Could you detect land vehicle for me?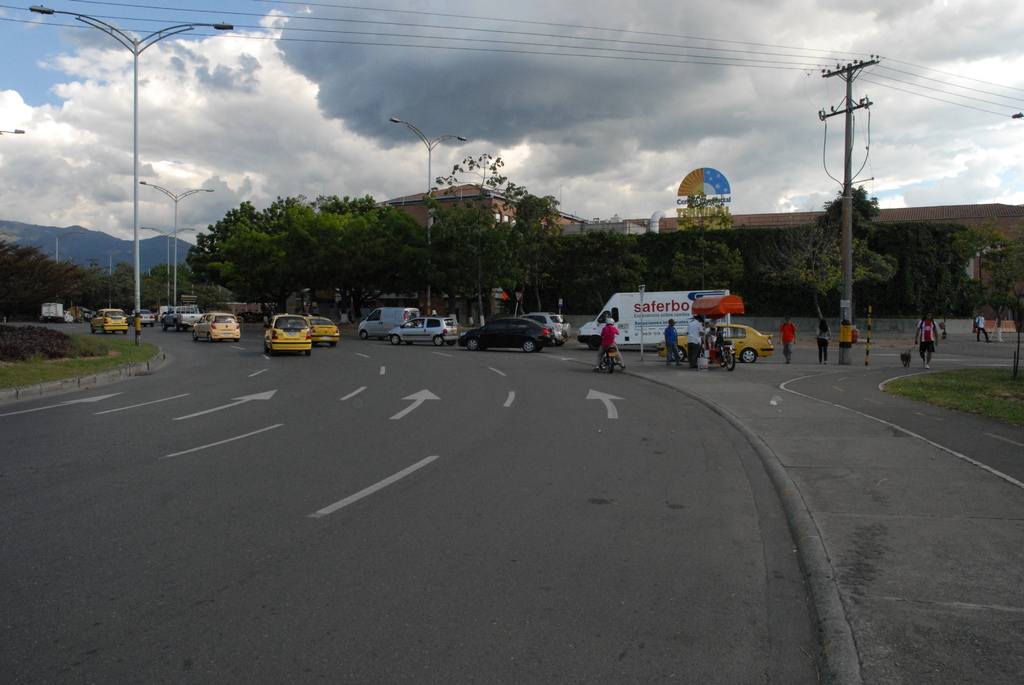
Detection result: bbox(42, 301, 65, 322).
